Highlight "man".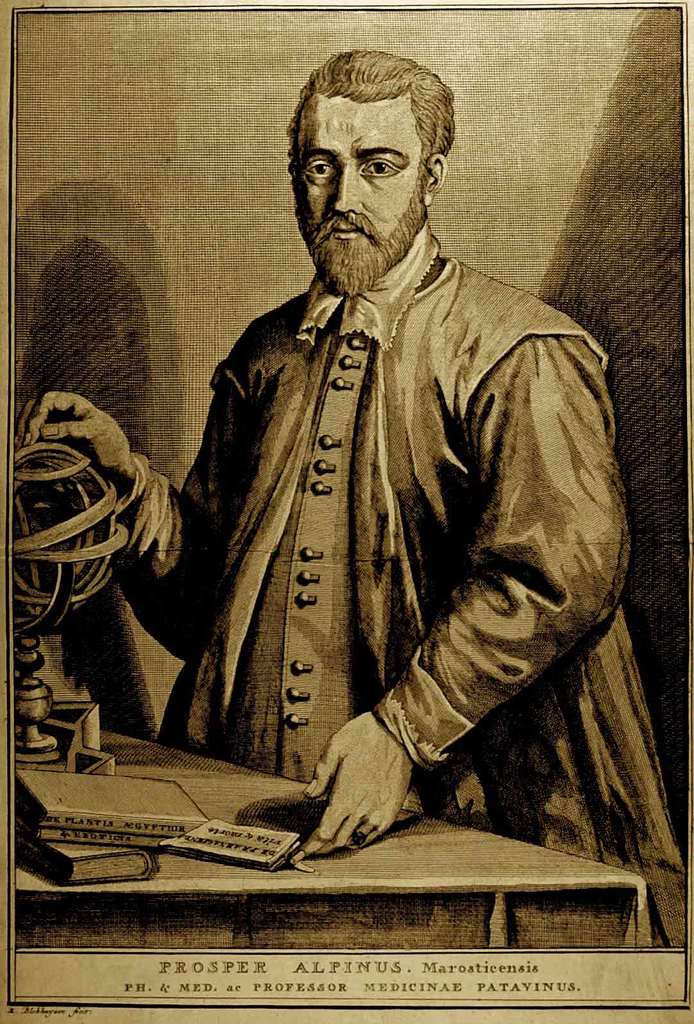
Highlighted region: bbox=[7, 42, 686, 955].
